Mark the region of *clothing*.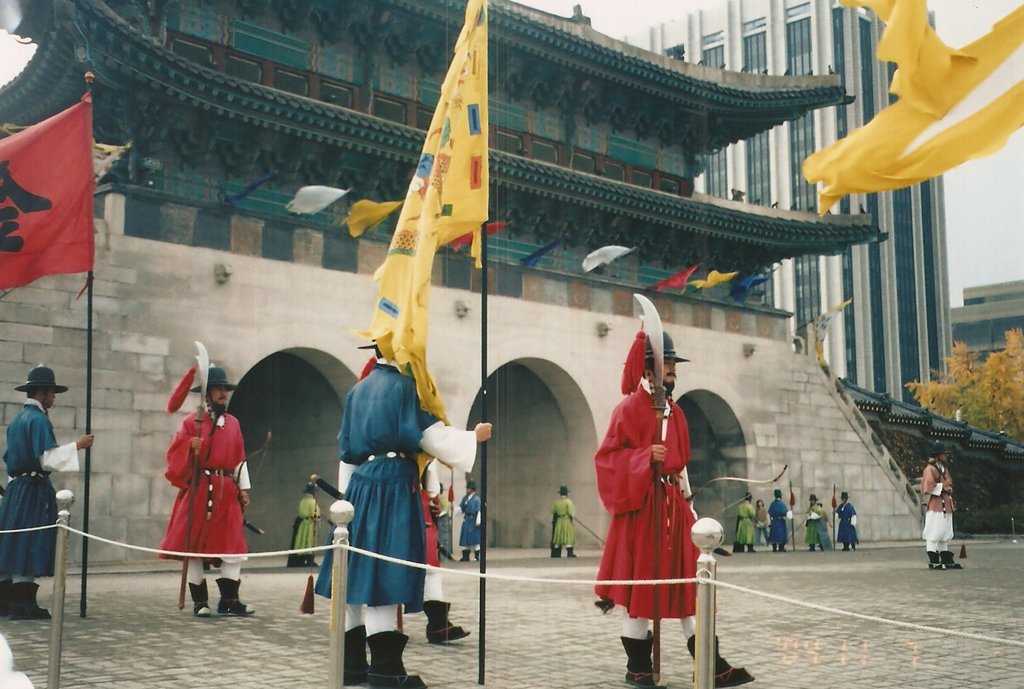
Region: 457:491:482:550.
